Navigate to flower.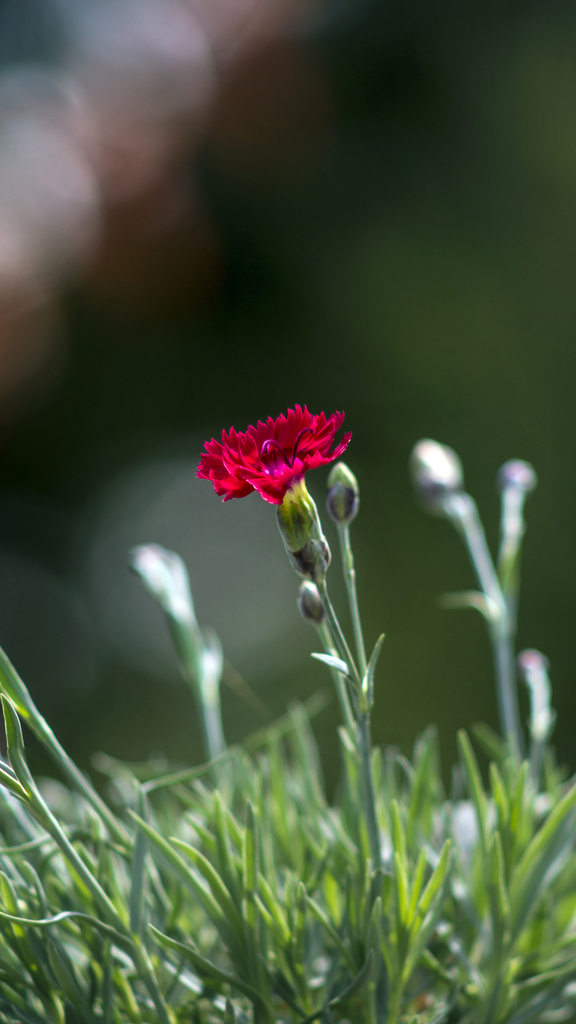
Navigation target: bbox(195, 394, 356, 505).
